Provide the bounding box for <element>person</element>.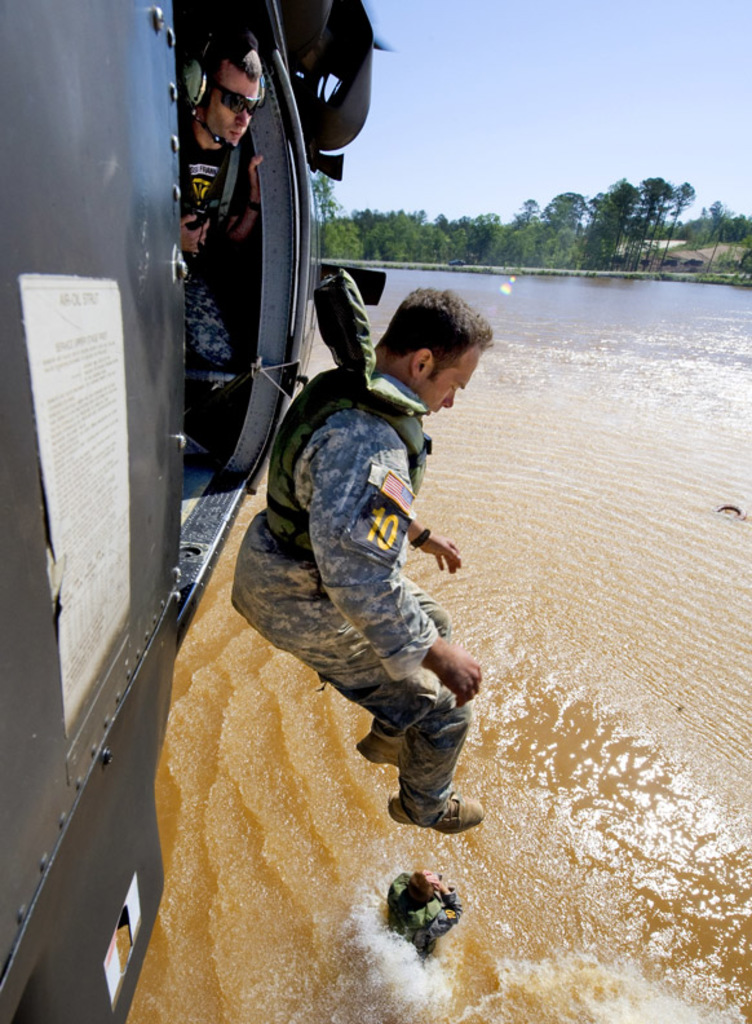
detection(183, 13, 266, 261).
